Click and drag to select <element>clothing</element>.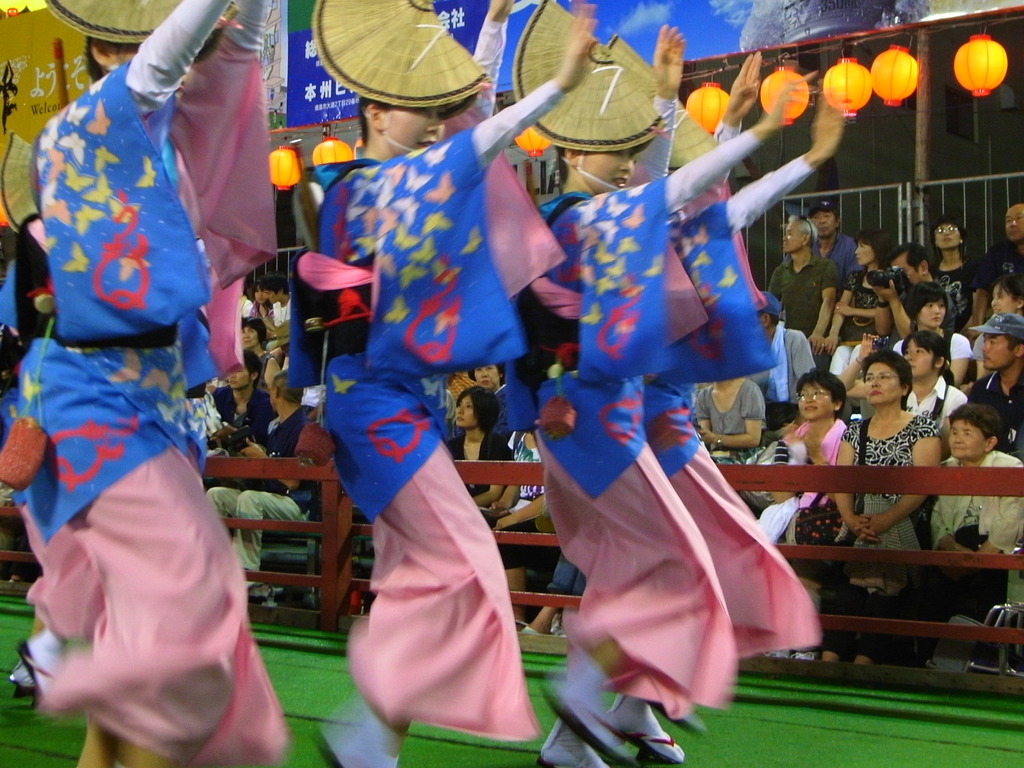
Selection: 207,407,318,578.
